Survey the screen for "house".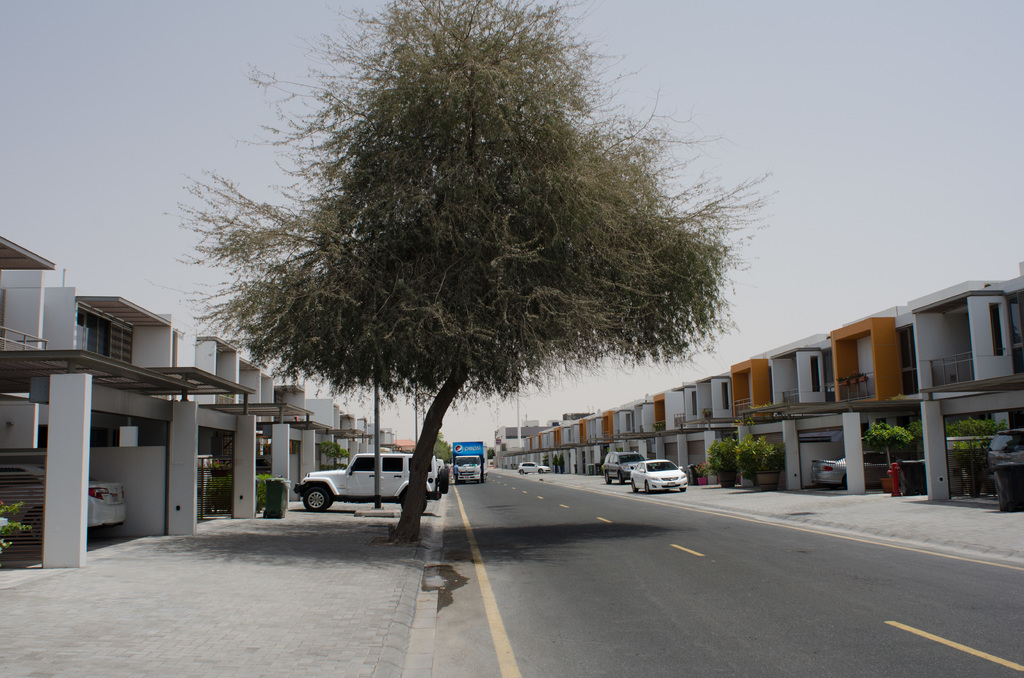
Survey found: box(535, 272, 1023, 511).
